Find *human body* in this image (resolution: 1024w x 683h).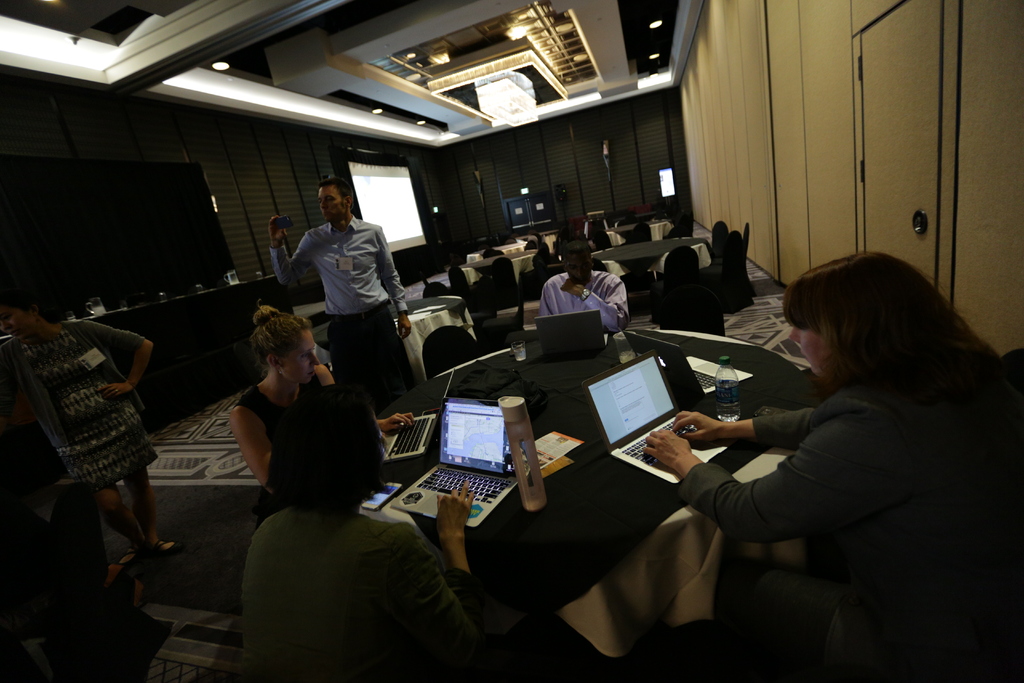
bbox=[620, 254, 1017, 680].
